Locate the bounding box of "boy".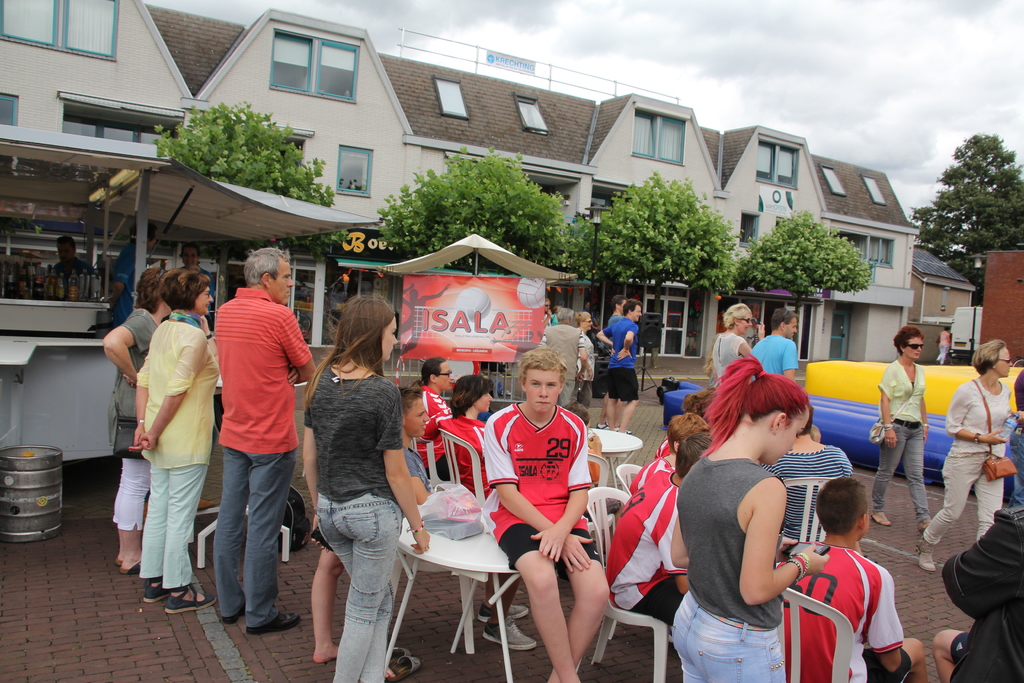
Bounding box: <box>781,479,924,682</box>.
